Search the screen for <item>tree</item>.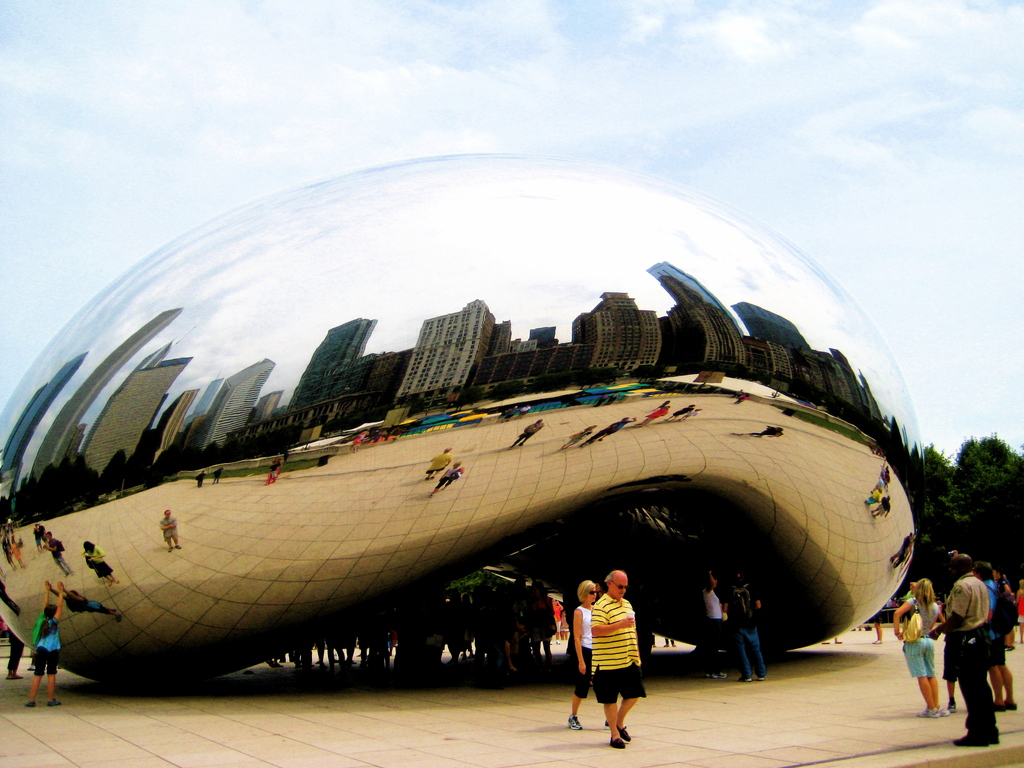
Found at left=902, top=435, right=956, bottom=590.
